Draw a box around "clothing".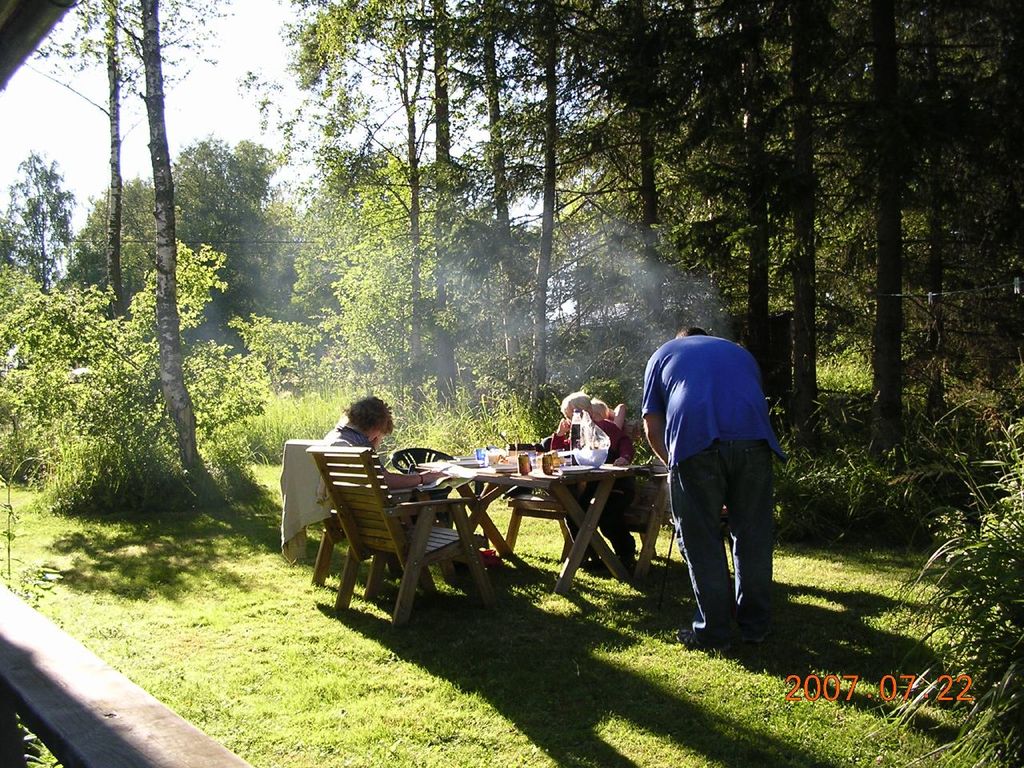
x1=322 y1=421 x2=386 y2=474.
